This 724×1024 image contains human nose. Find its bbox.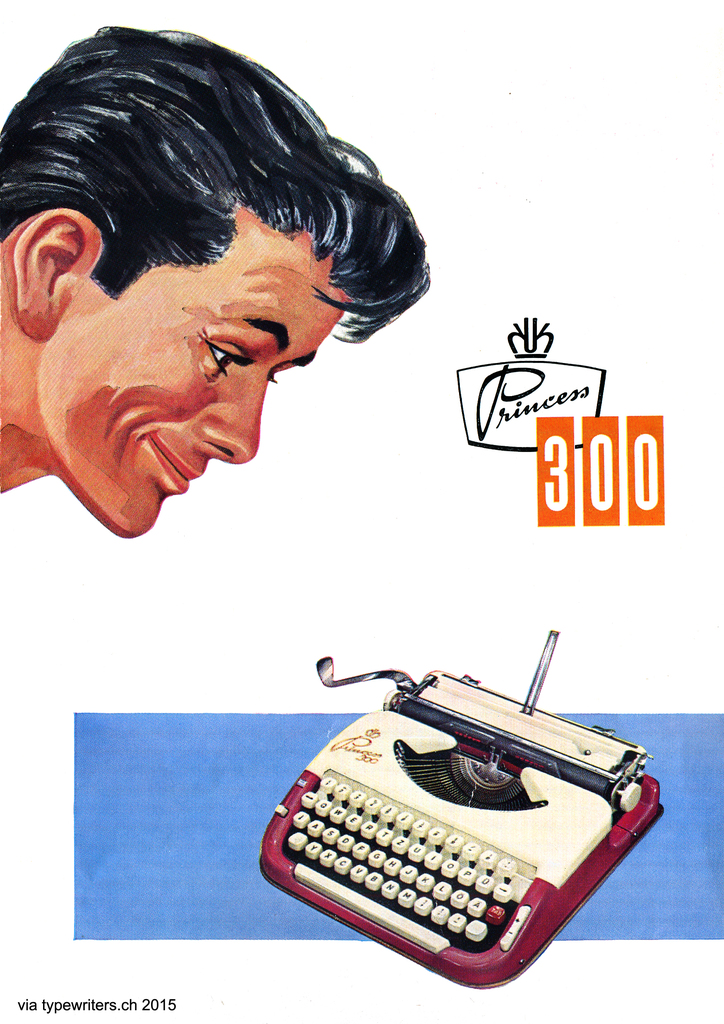
l=197, t=371, r=270, b=464.
